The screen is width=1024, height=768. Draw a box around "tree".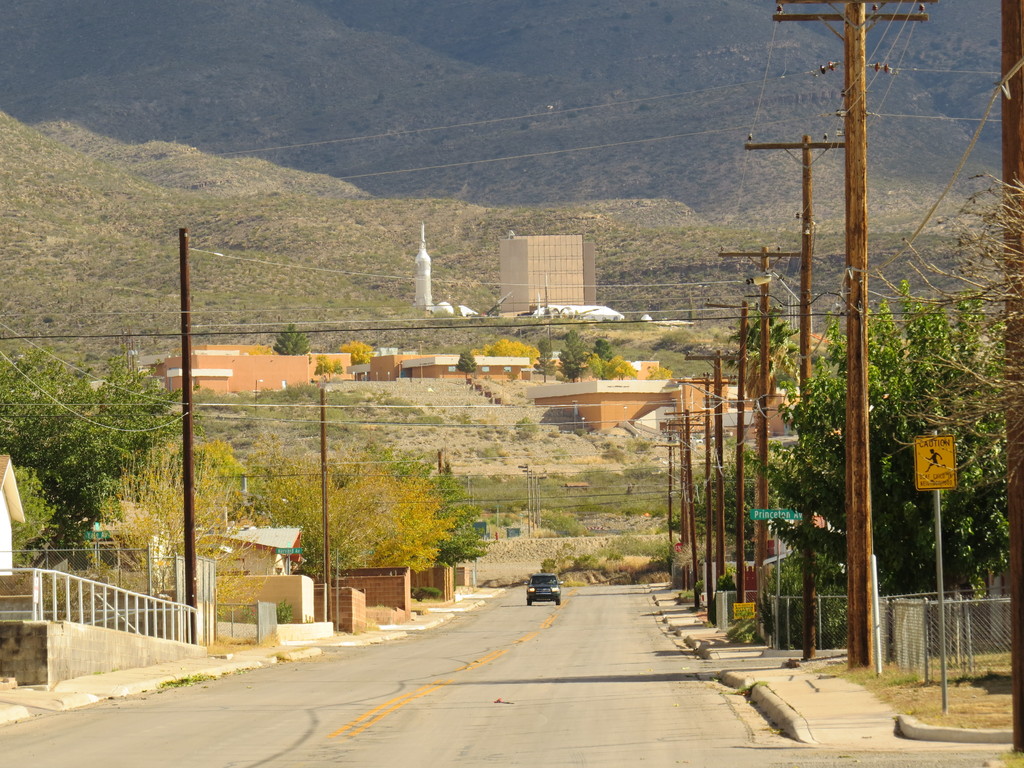
left=271, top=321, right=314, bottom=360.
